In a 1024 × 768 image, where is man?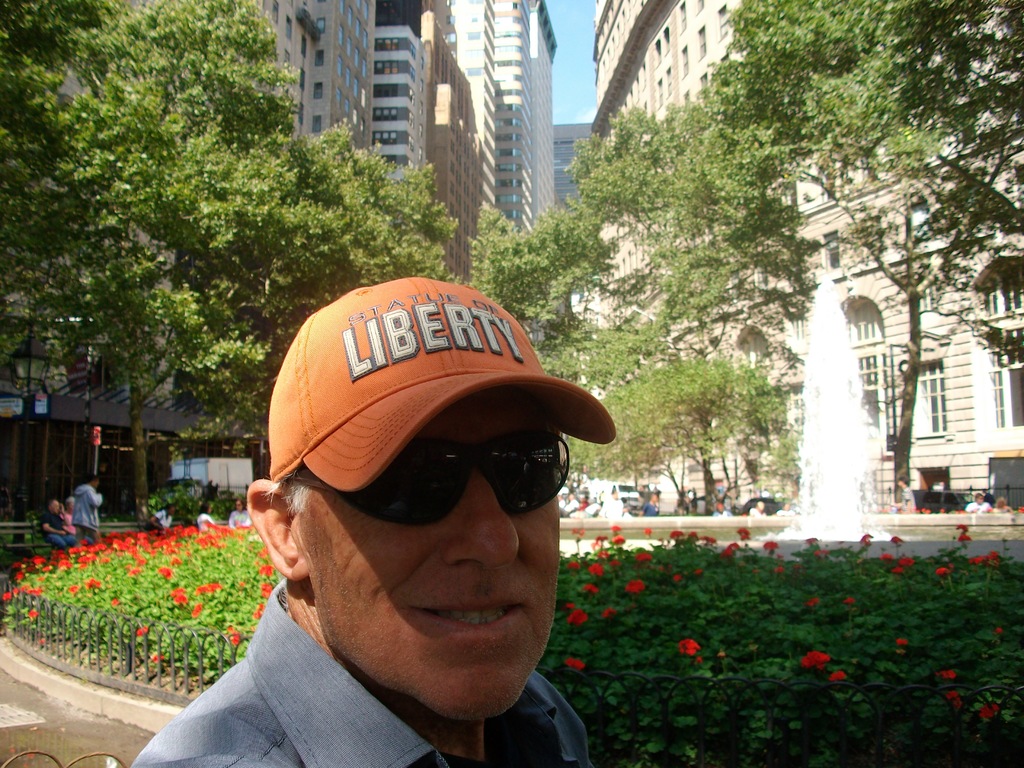
bbox(965, 494, 993, 512).
